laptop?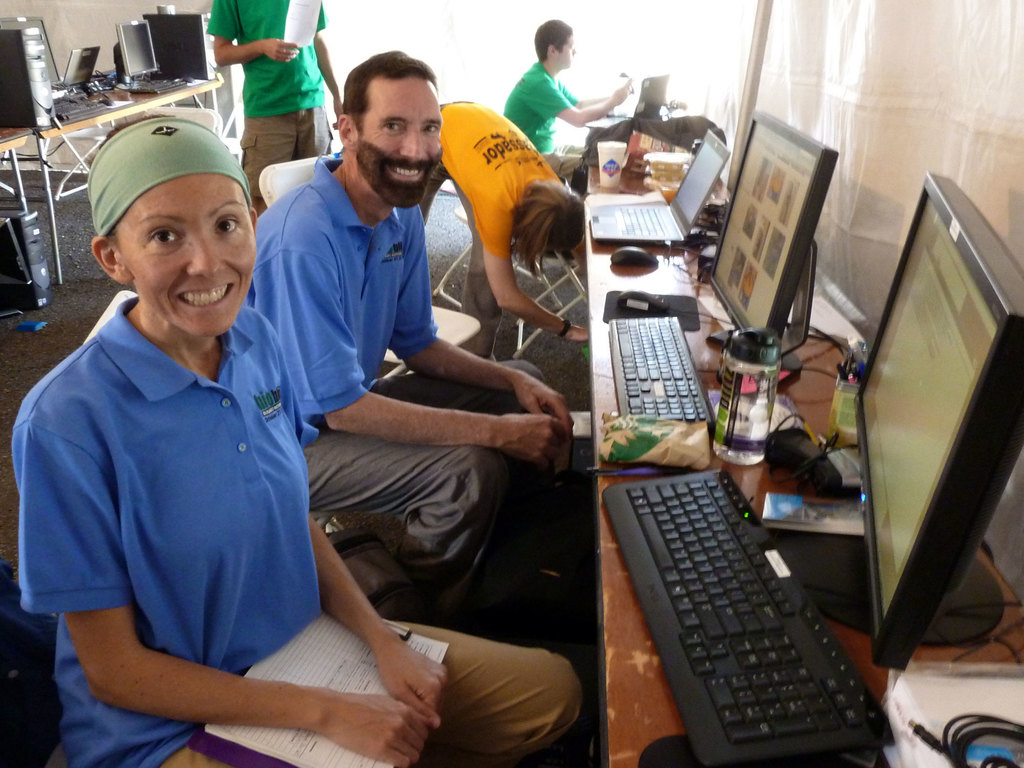
detection(589, 124, 732, 247)
